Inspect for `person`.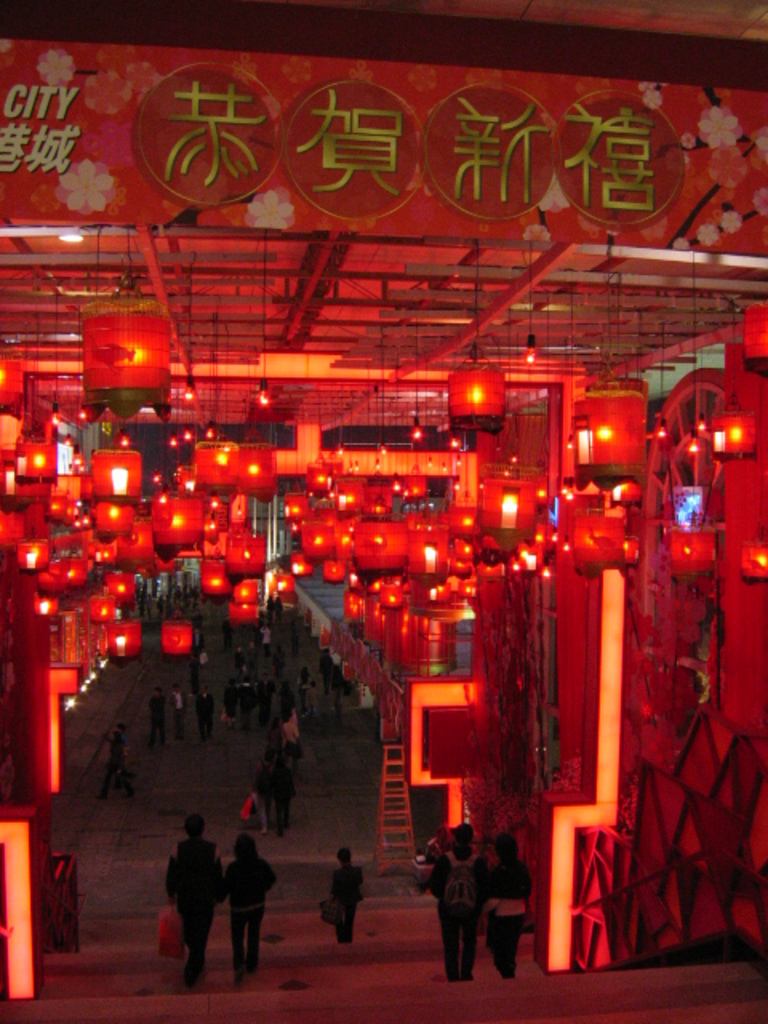
Inspection: detection(93, 707, 136, 797).
